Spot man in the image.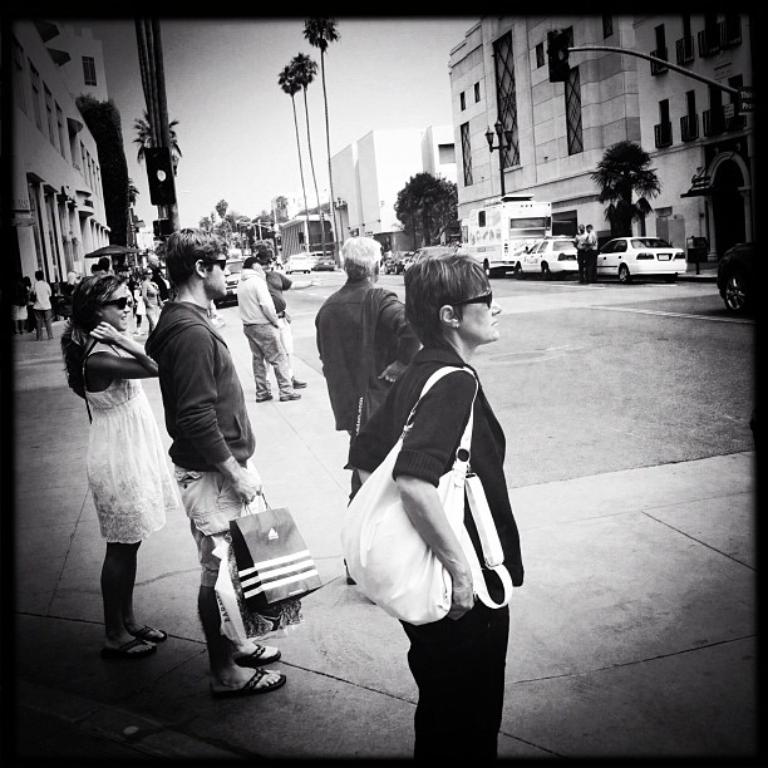
man found at [241, 255, 300, 397].
